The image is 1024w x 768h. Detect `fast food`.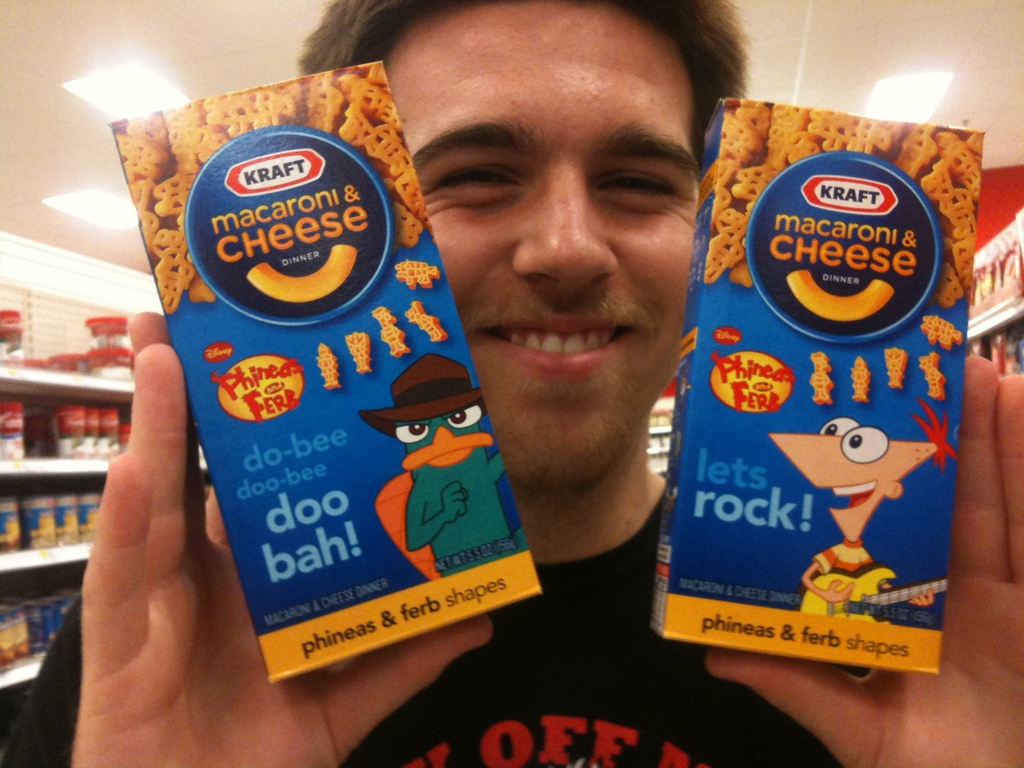
Detection: pyautogui.locateOnScreen(707, 98, 981, 292).
